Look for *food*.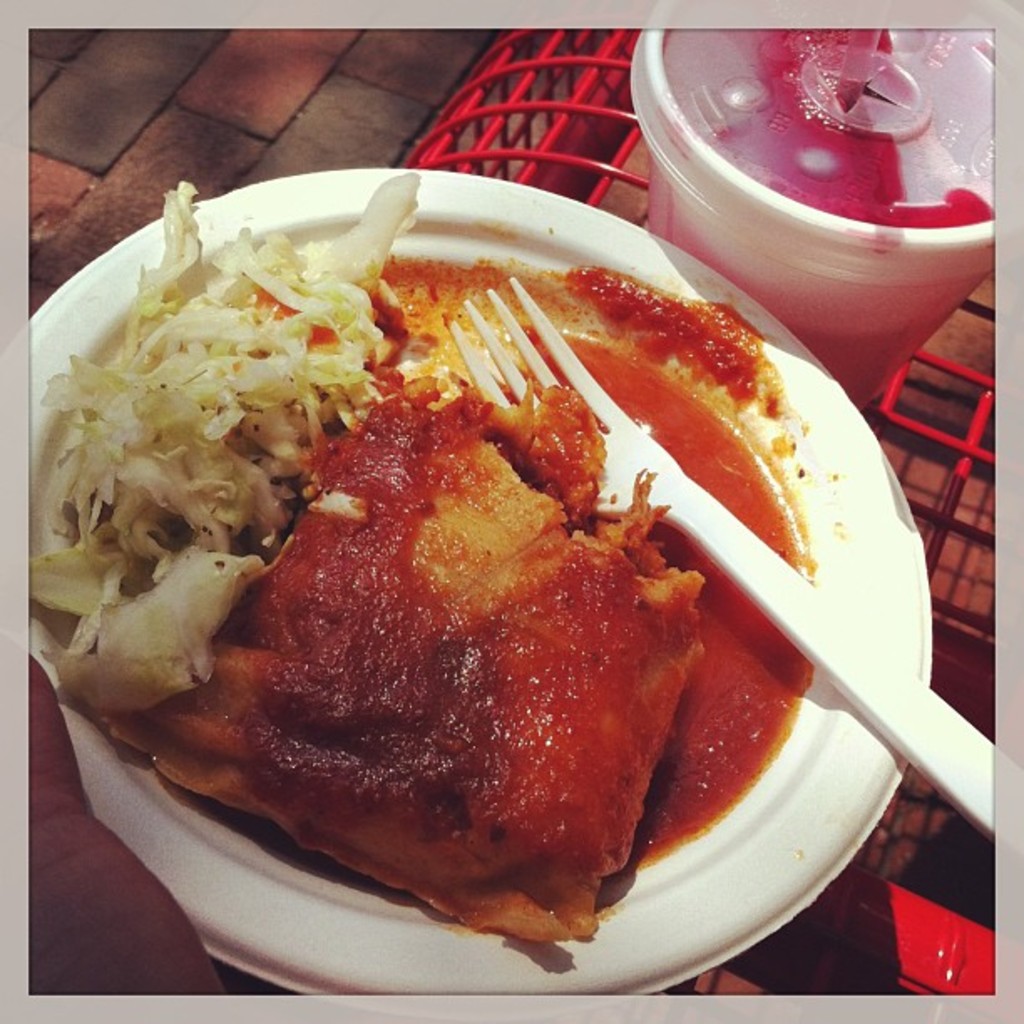
Found: l=661, t=18, r=1007, b=228.
